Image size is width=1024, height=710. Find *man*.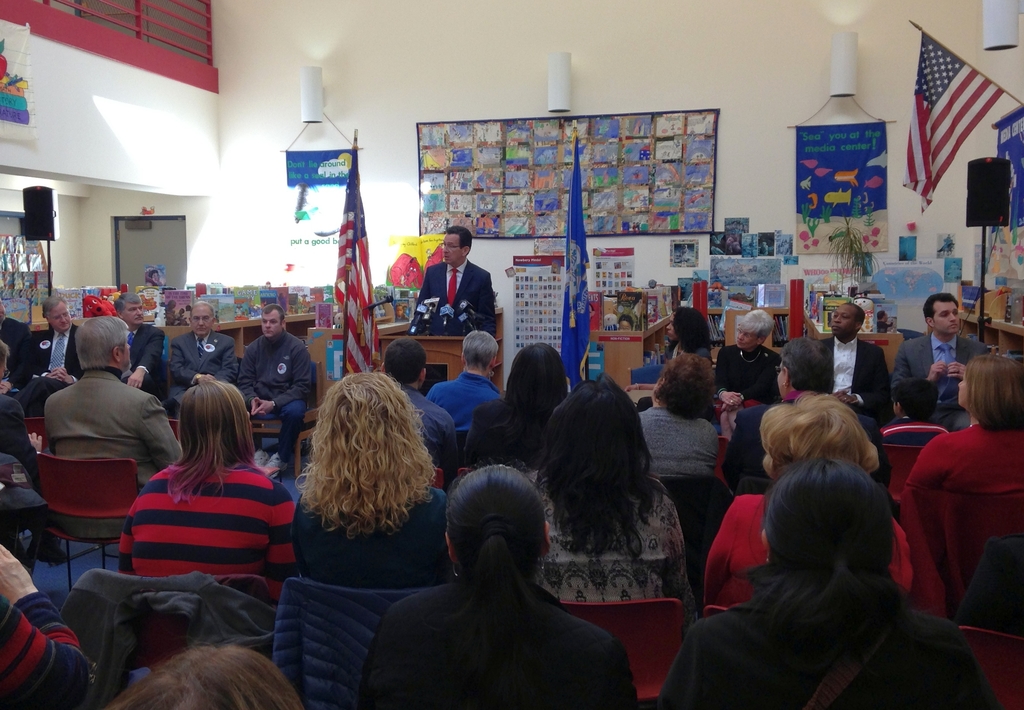
bbox(32, 341, 171, 530).
